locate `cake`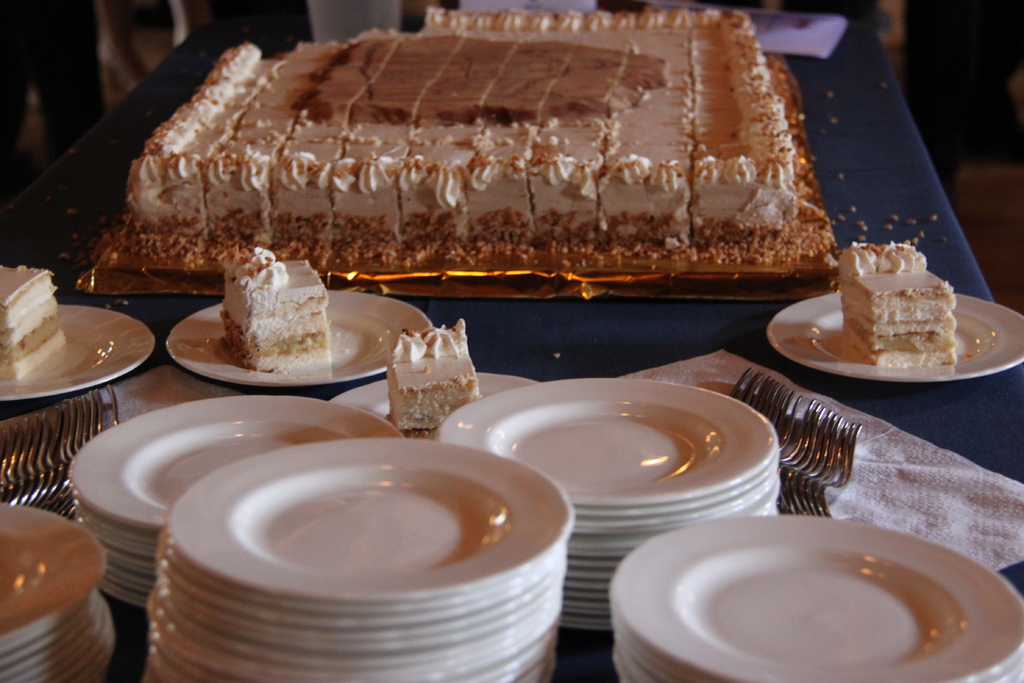
0/265/61/377
